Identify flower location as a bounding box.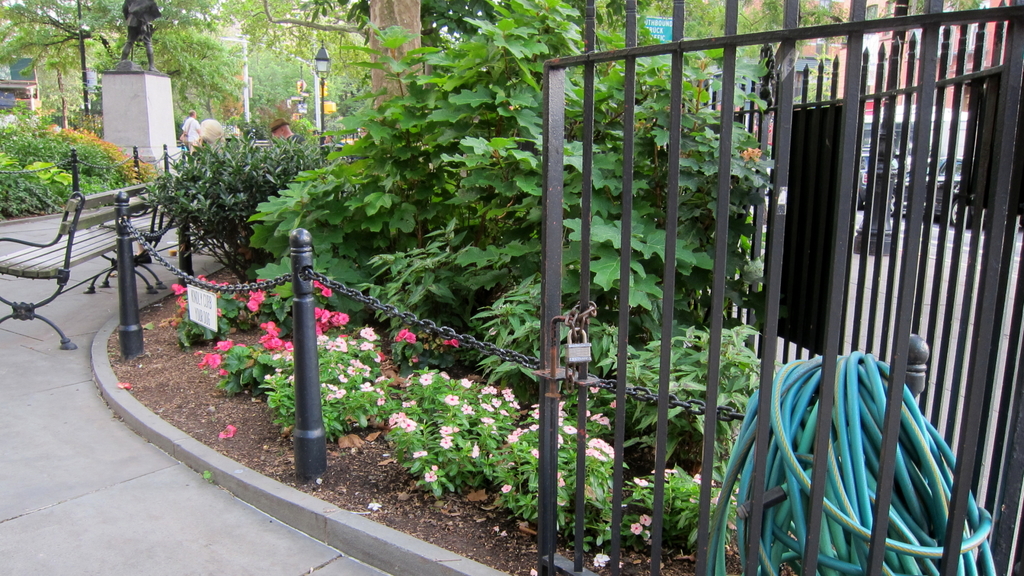
x1=194, y1=276, x2=225, y2=296.
